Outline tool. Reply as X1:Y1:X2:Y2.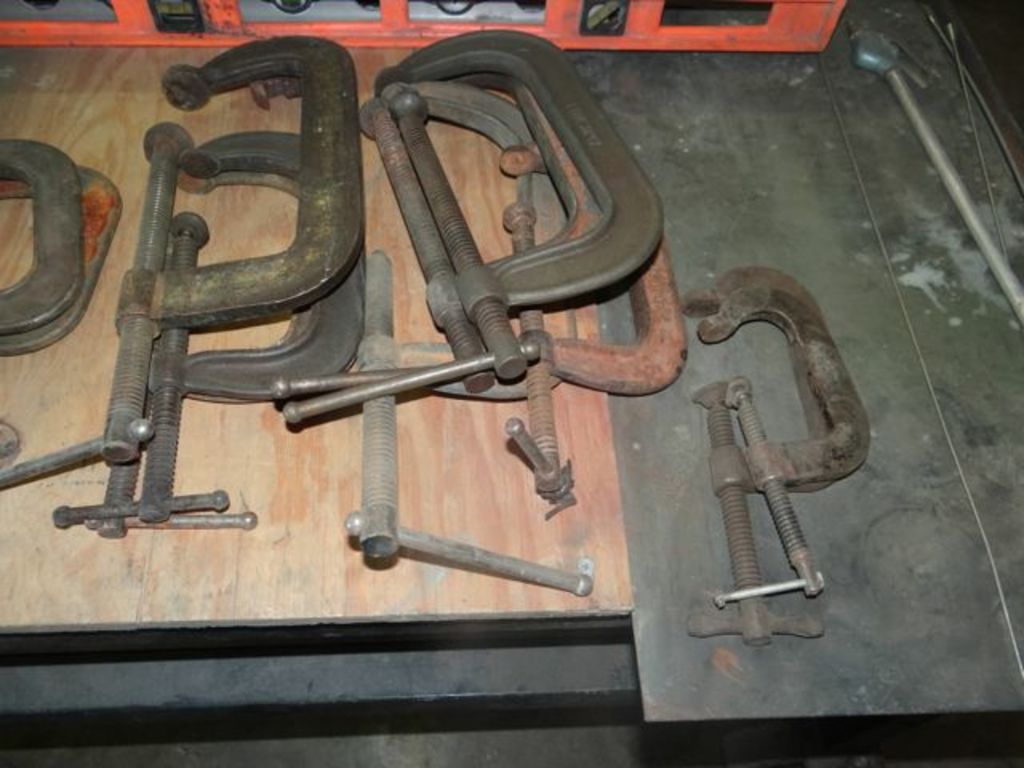
0:128:91:466.
